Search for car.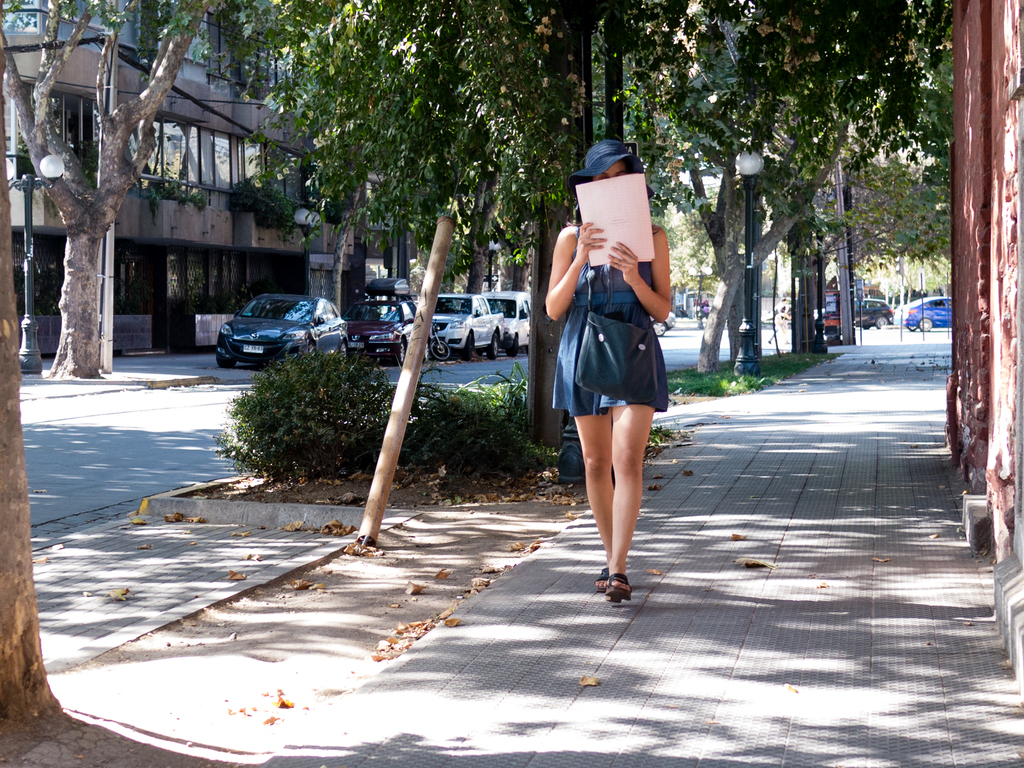
Found at l=335, t=278, r=410, b=362.
